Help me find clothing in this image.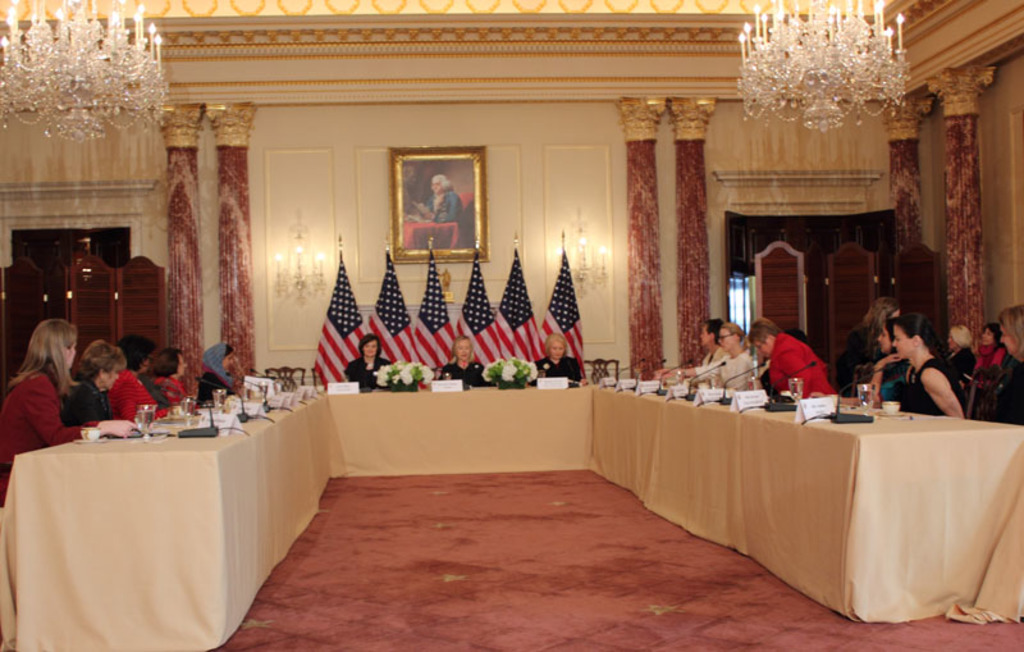
Found it: 440/364/479/380.
